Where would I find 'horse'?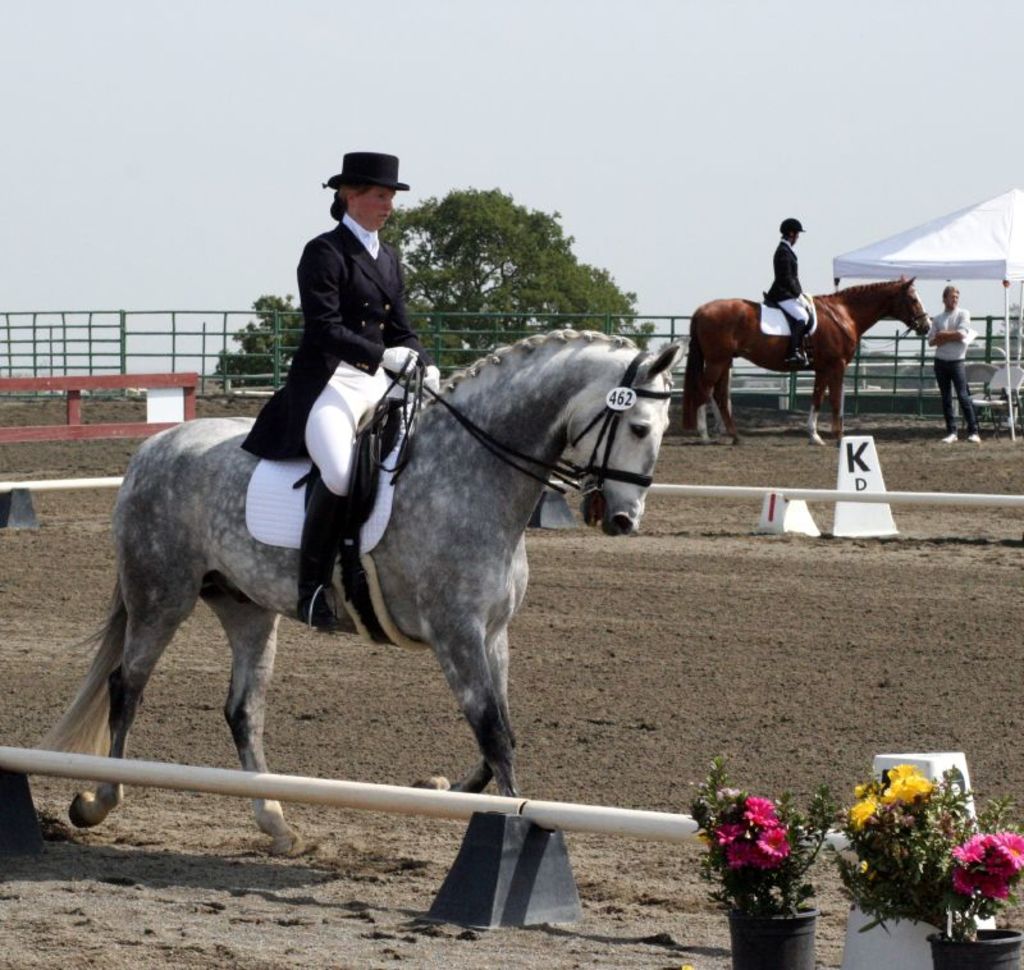
At x1=20 y1=331 x2=685 y2=866.
